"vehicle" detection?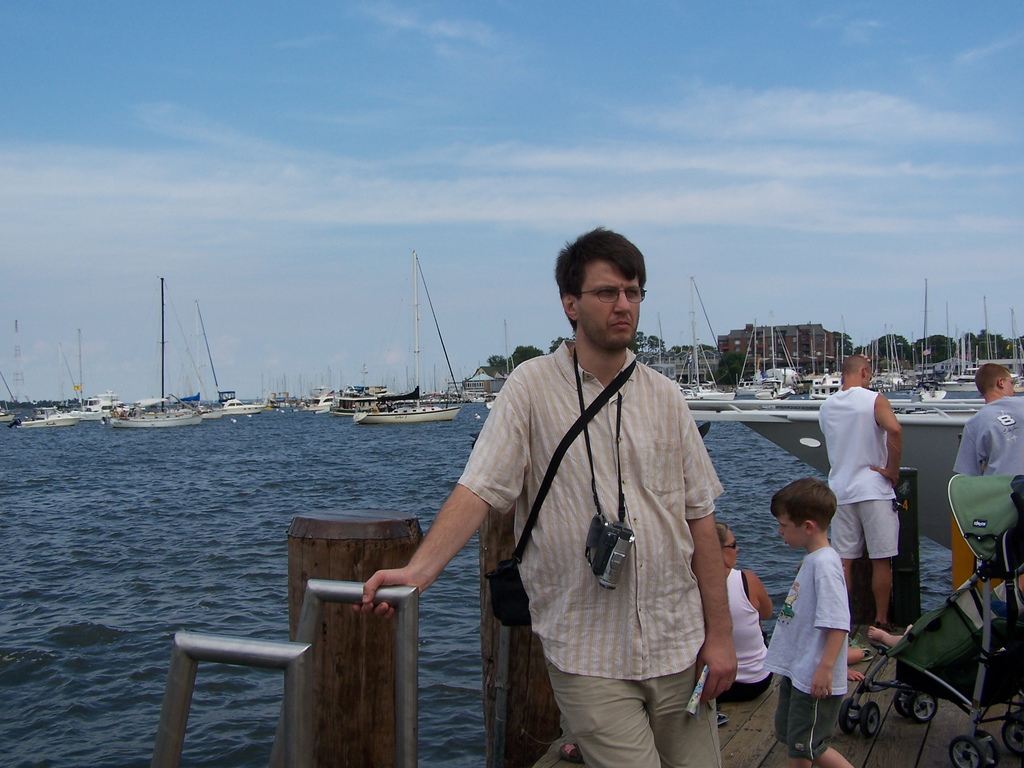
(x1=19, y1=407, x2=79, y2=430)
